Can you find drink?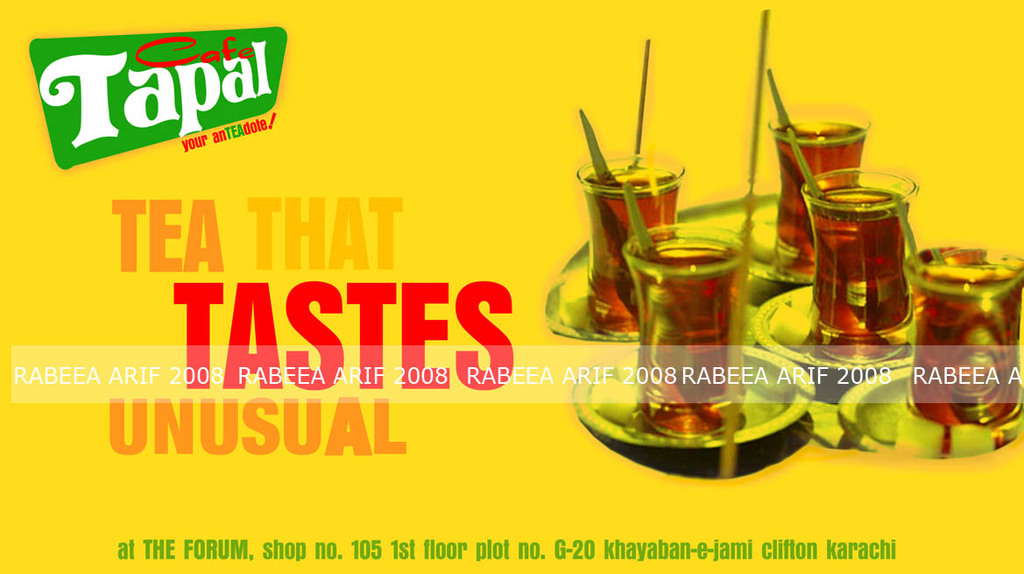
Yes, bounding box: detection(812, 153, 918, 331).
